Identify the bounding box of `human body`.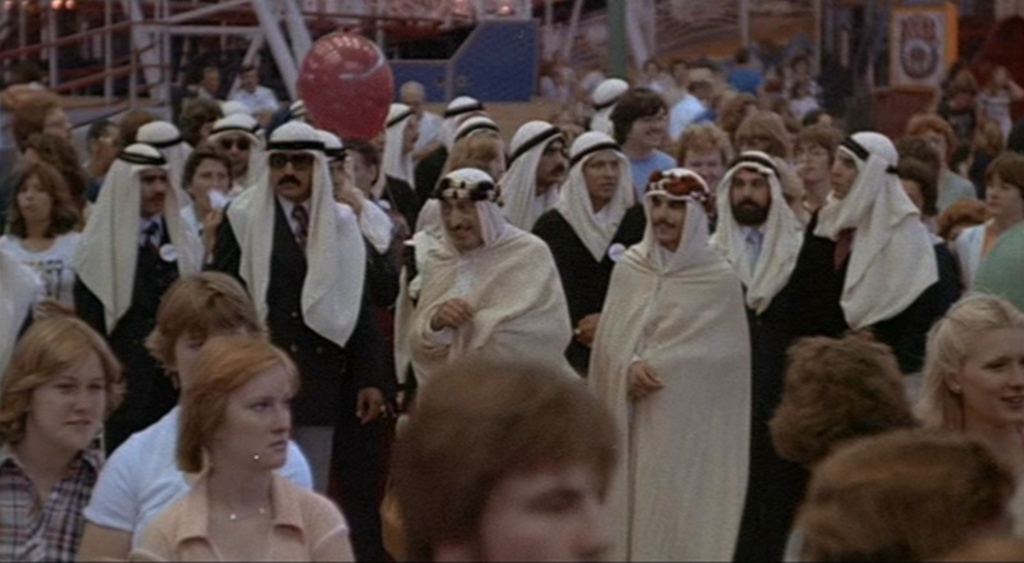
left=413, top=110, right=444, bottom=160.
